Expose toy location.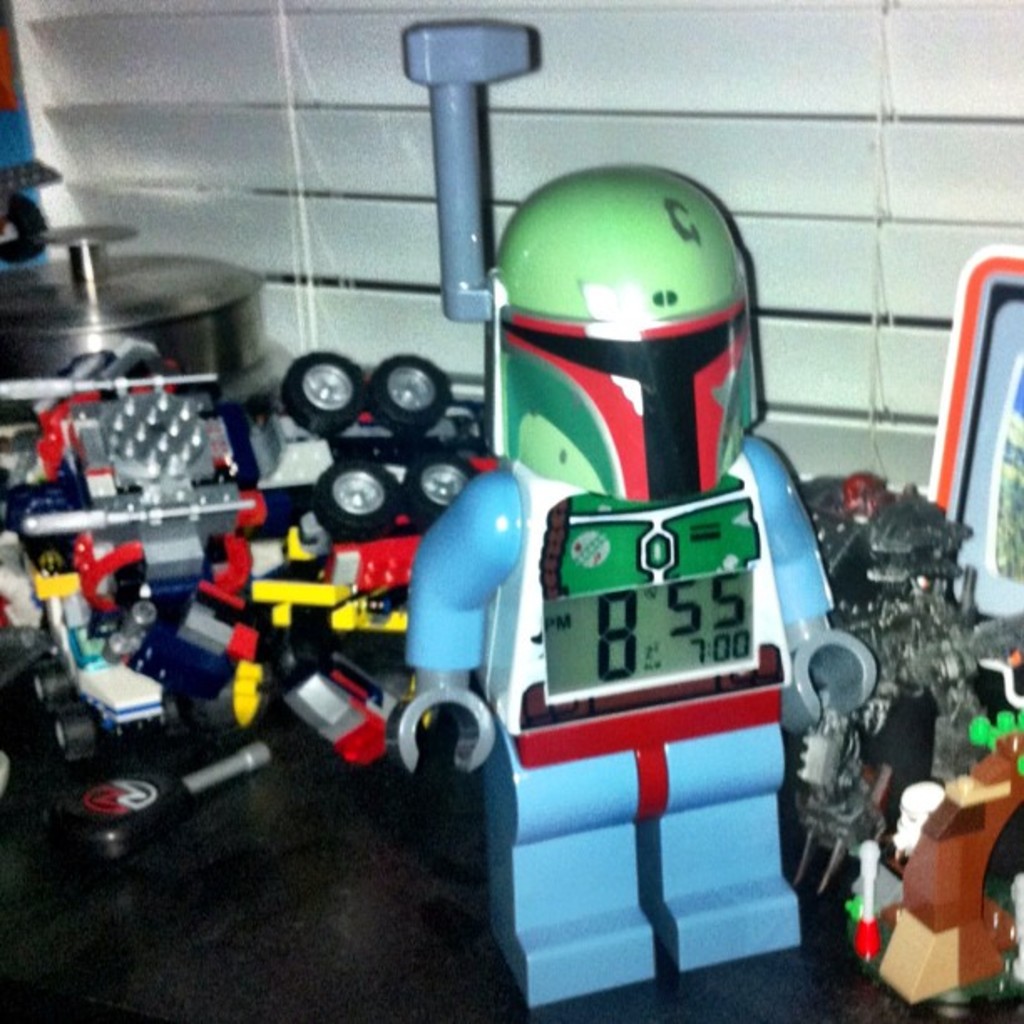
Exposed at rect(438, 177, 872, 873).
